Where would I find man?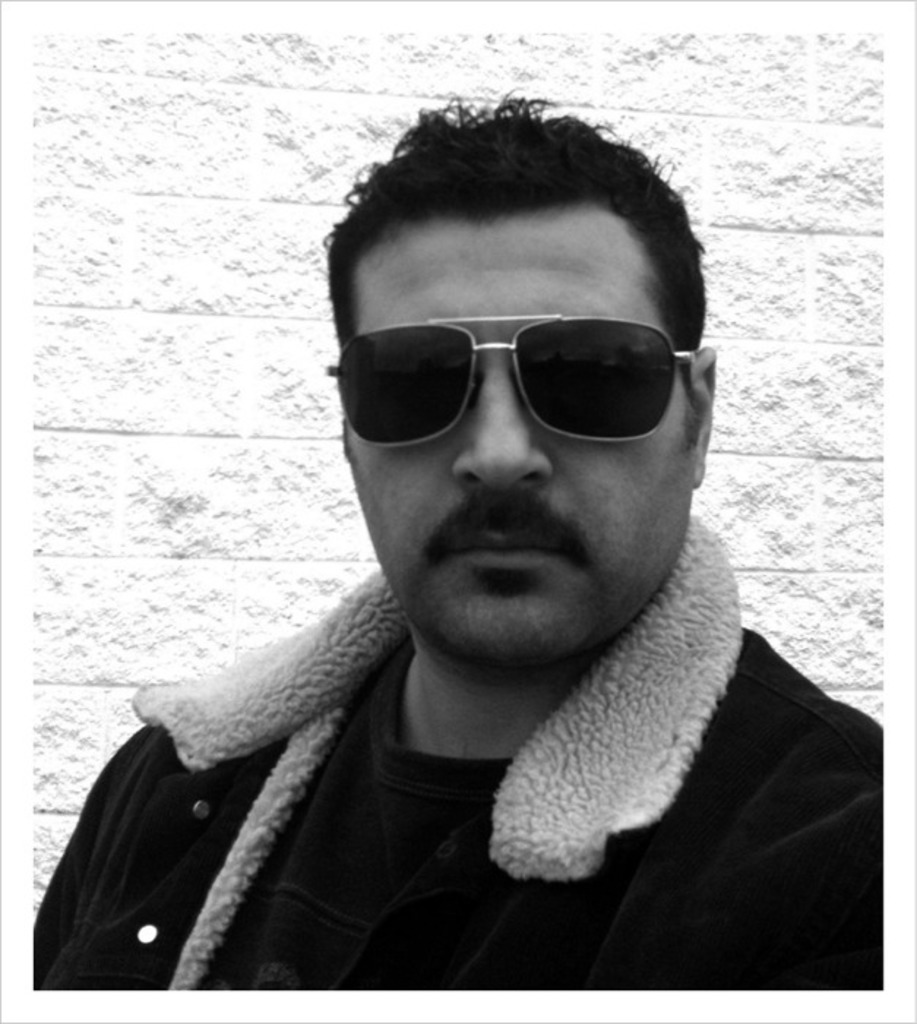
At box(26, 82, 886, 989).
